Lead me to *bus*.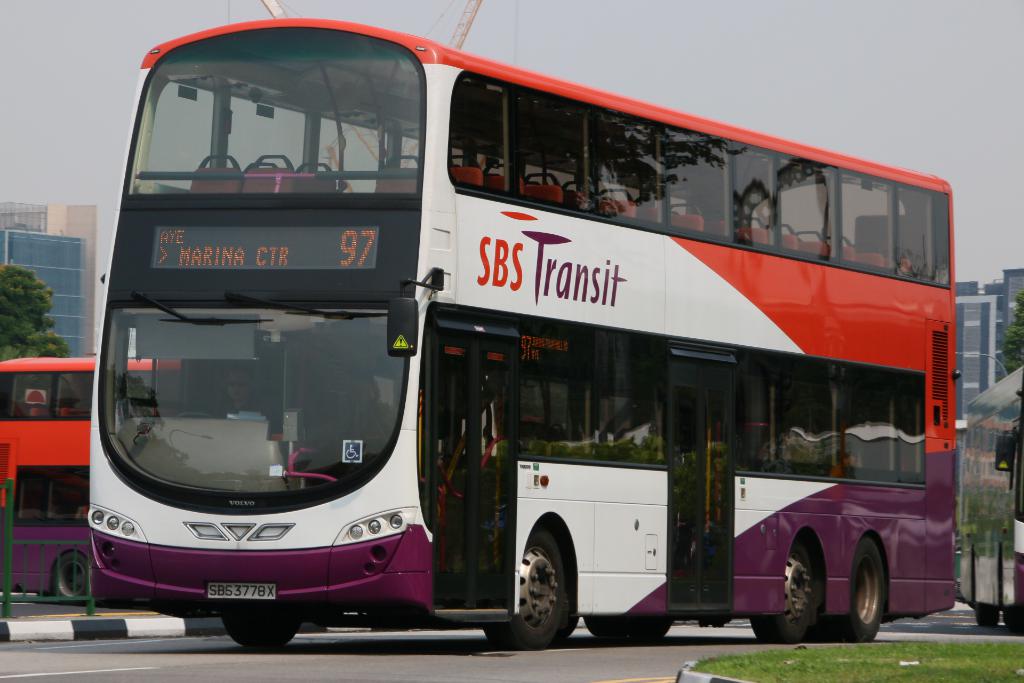
Lead to select_region(958, 367, 1023, 633).
